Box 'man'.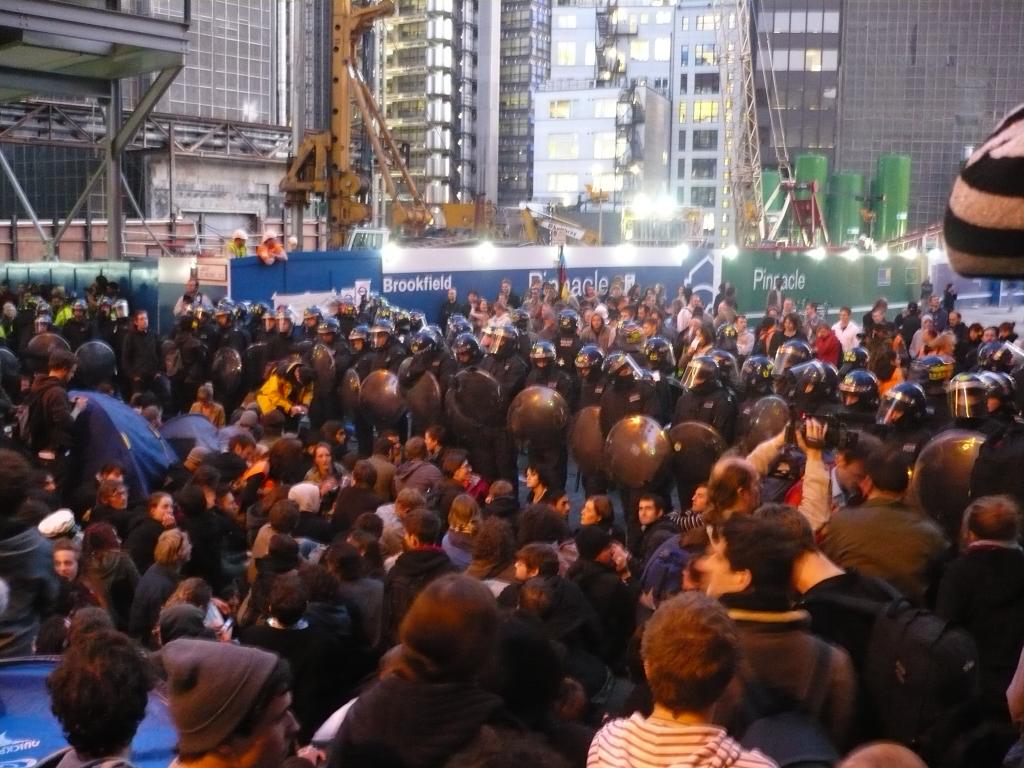
pyautogui.locateOnScreen(534, 299, 558, 339).
